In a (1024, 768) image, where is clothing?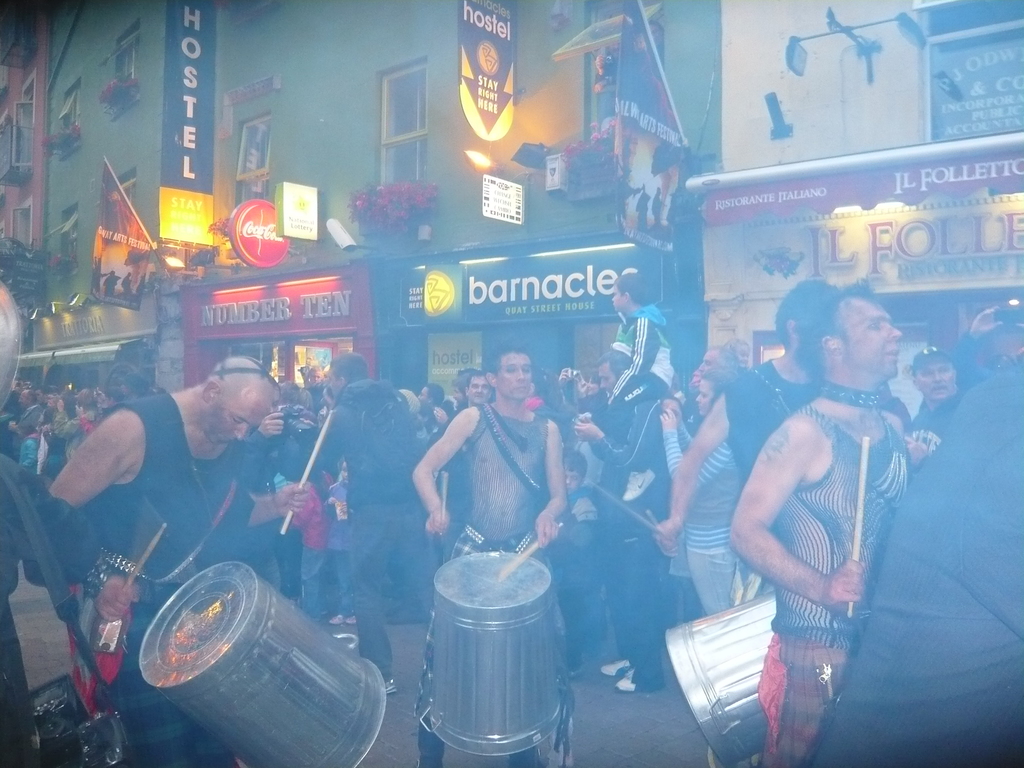
(x1=766, y1=405, x2=913, y2=655).
